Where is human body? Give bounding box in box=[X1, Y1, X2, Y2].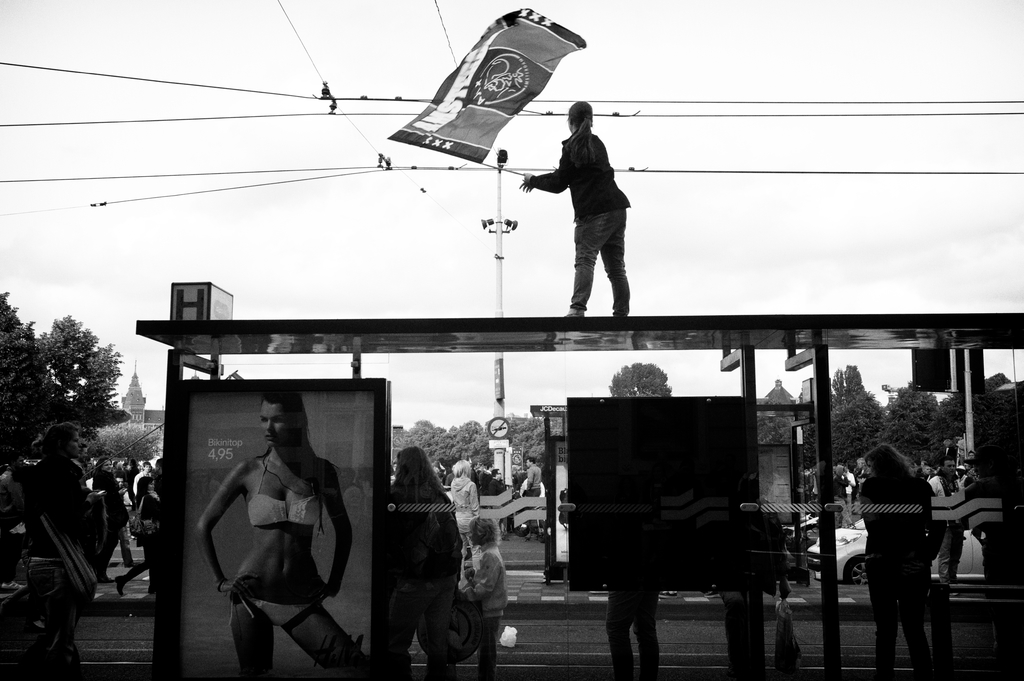
box=[202, 413, 355, 660].
